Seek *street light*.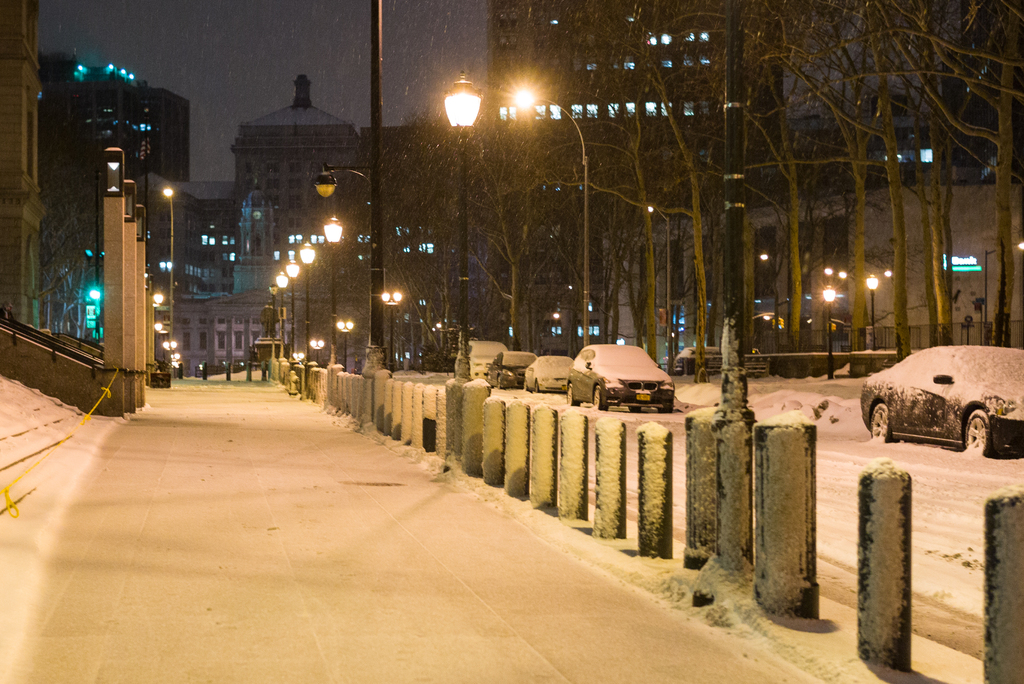
left=865, top=273, right=877, bottom=345.
